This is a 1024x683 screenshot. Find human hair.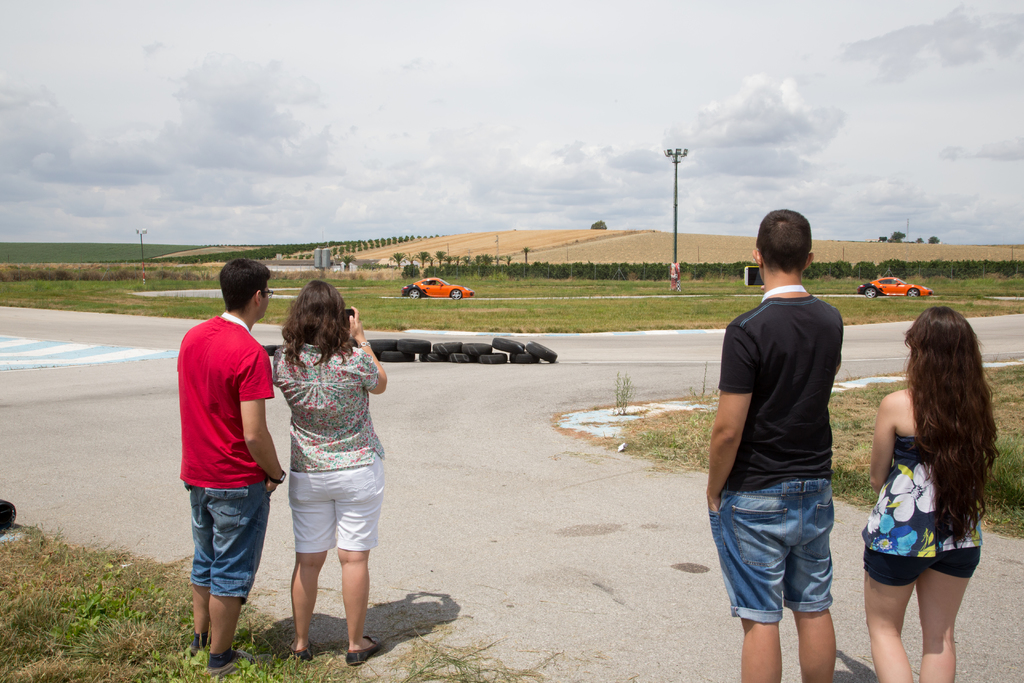
Bounding box: [908,304,1004,552].
